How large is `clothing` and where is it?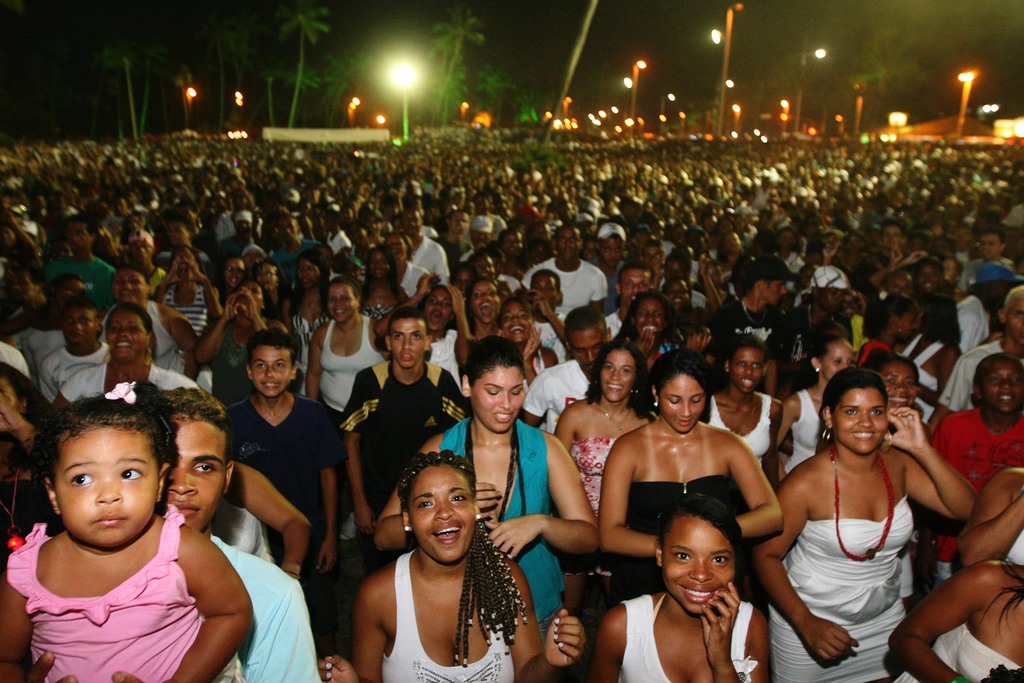
Bounding box: (left=337, top=360, right=473, bottom=572).
